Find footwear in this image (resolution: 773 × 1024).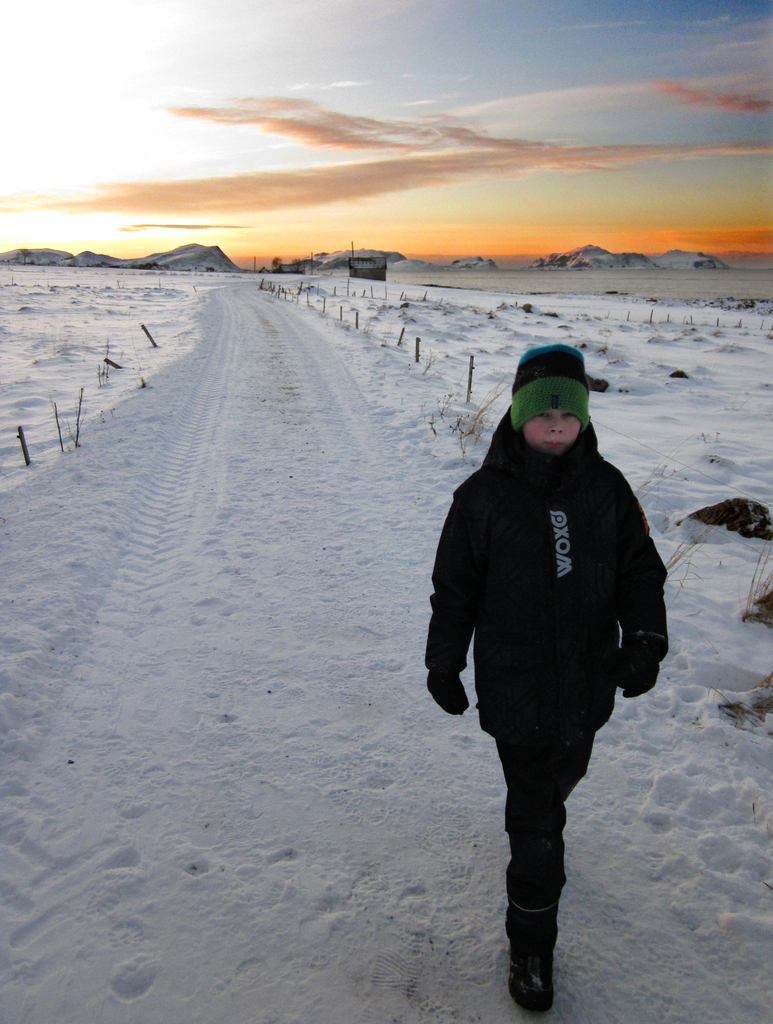
[507,865,578,1006].
